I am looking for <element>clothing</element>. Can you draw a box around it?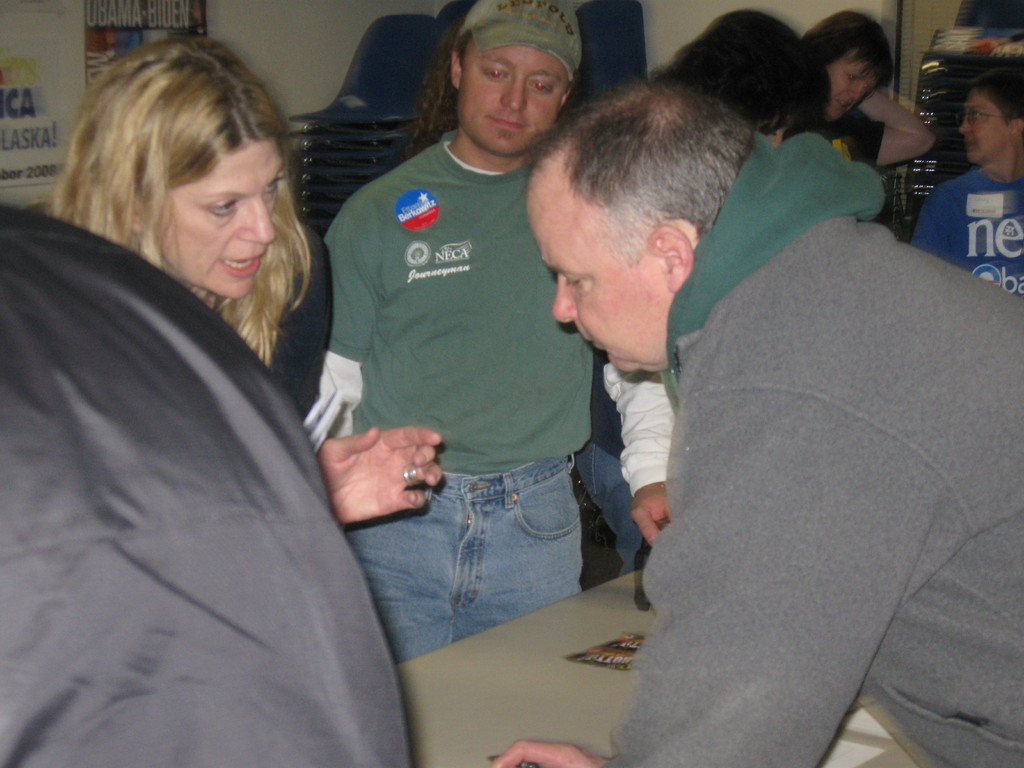
Sure, the bounding box is [0, 205, 409, 767].
